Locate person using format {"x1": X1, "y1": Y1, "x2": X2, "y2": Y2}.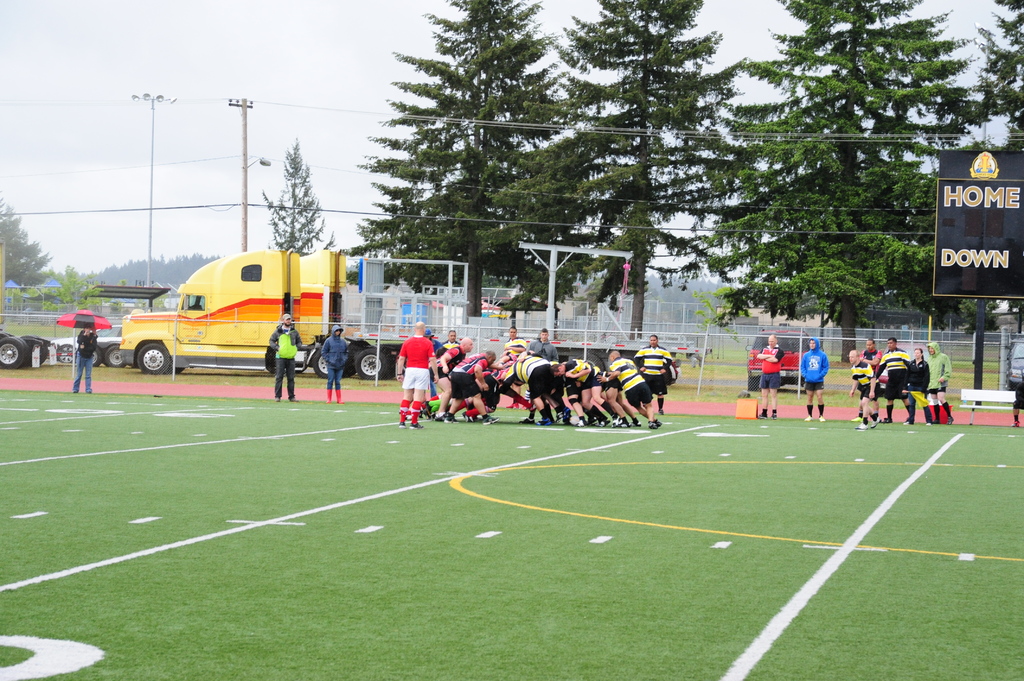
{"x1": 502, "y1": 353, "x2": 561, "y2": 421}.
